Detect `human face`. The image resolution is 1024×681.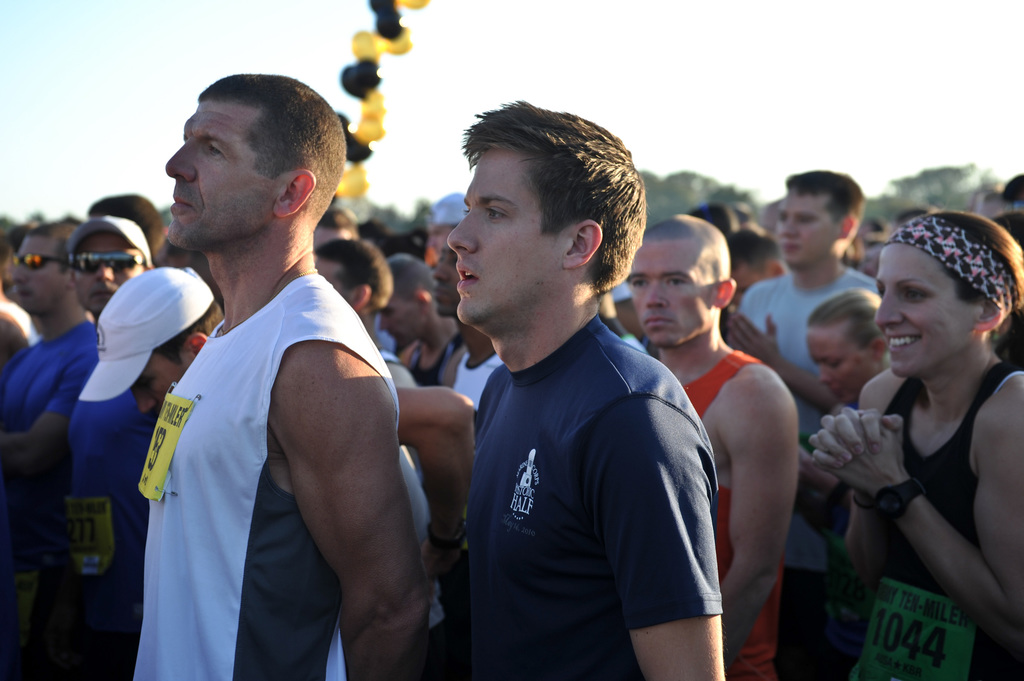
box(165, 104, 286, 248).
